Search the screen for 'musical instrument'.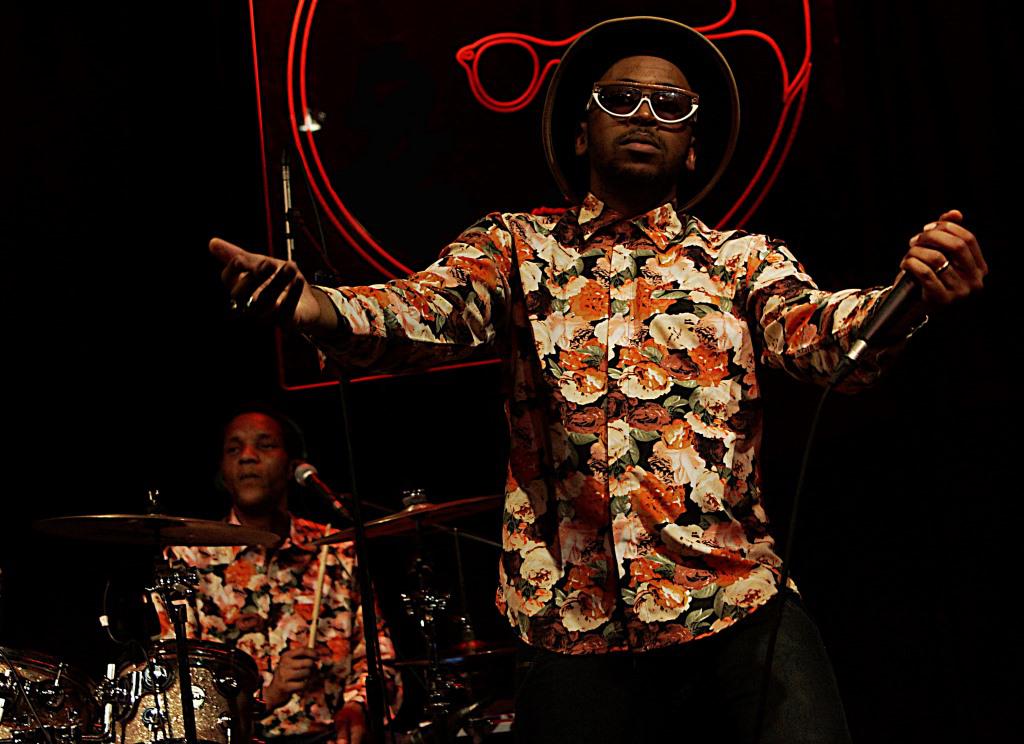
Found at [0, 642, 92, 743].
